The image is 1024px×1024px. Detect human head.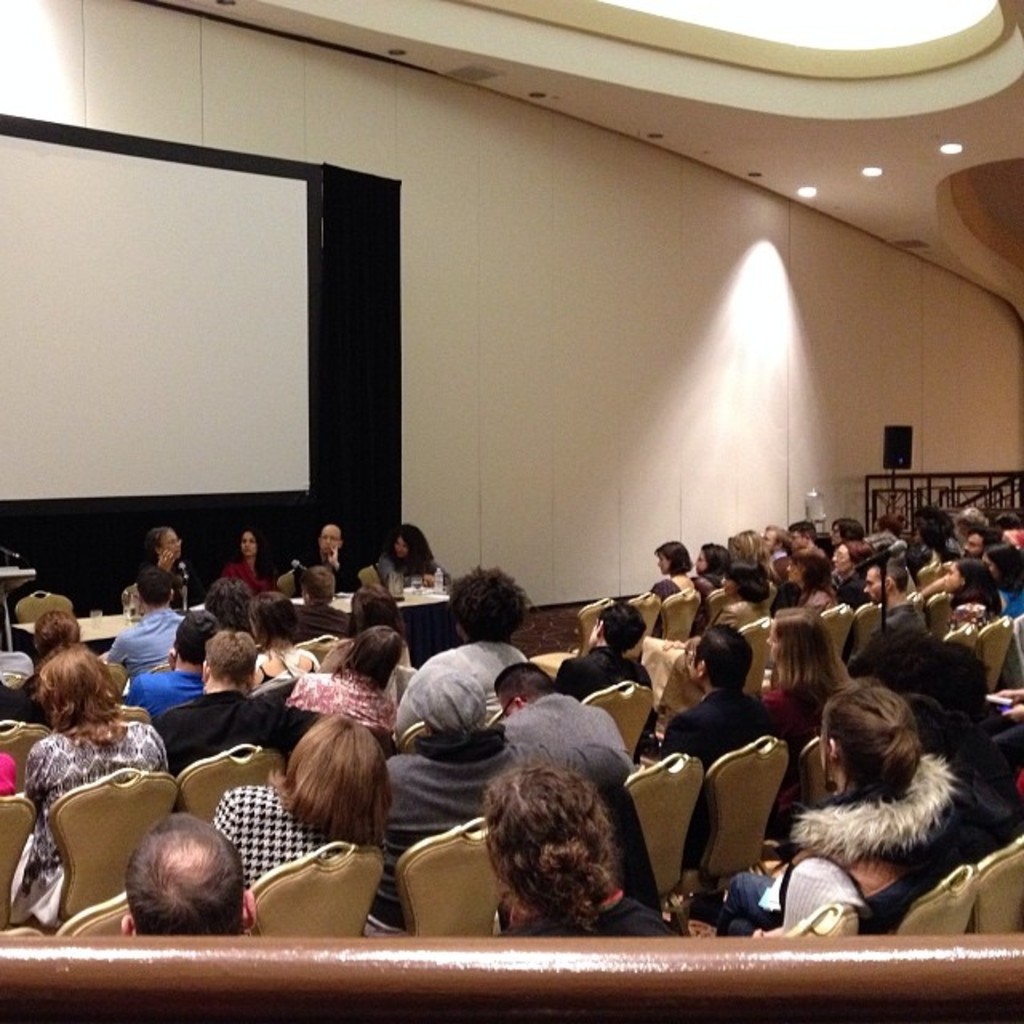
Detection: {"x1": 694, "y1": 546, "x2": 726, "y2": 574}.
